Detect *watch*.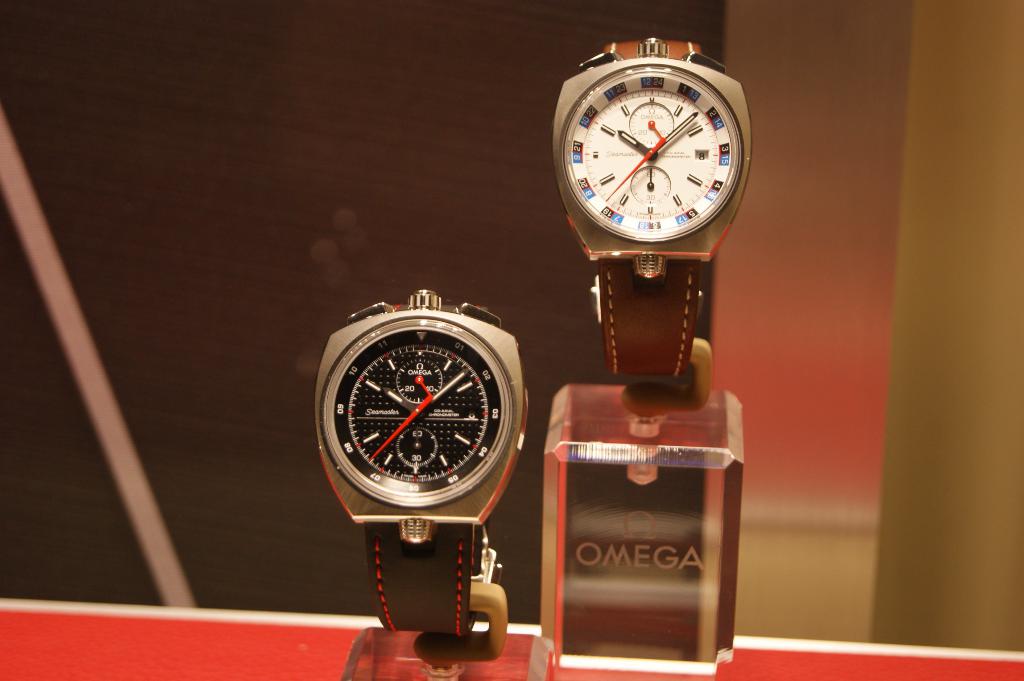
Detected at (x1=312, y1=285, x2=529, y2=643).
